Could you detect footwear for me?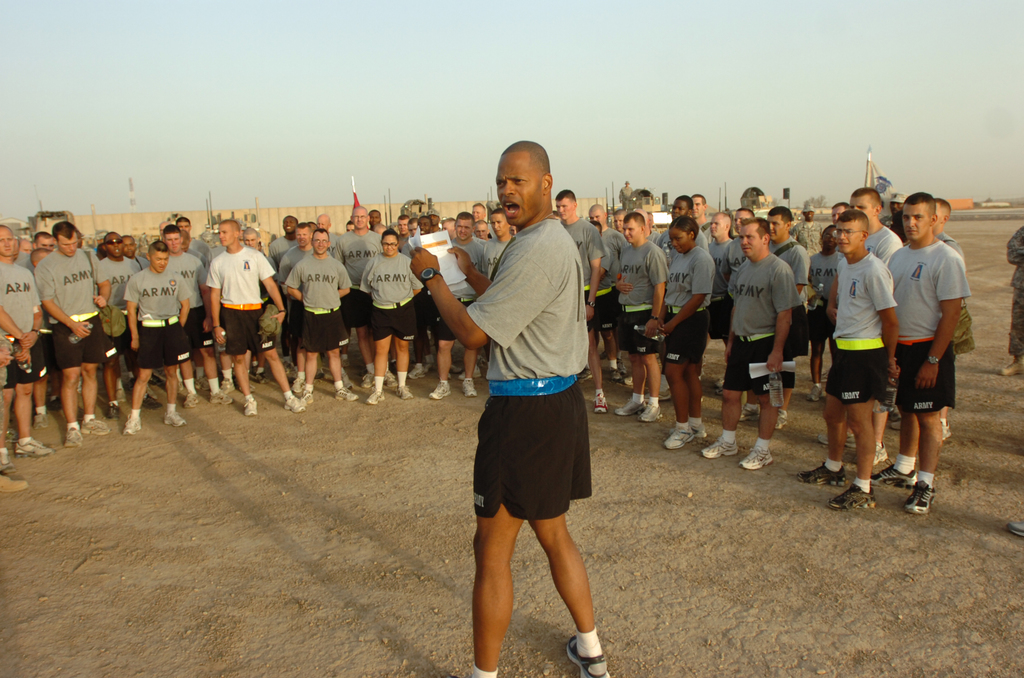
Detection result: box(609, 361, 637, 386).
